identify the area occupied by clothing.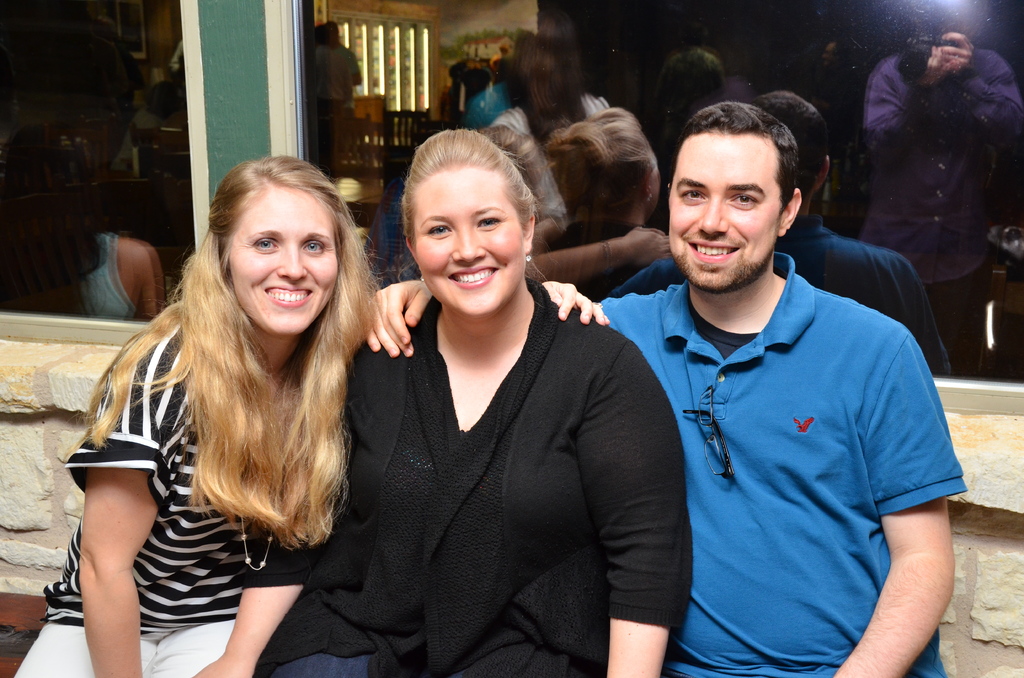
Area: (left=630, top=213, right=941, bottom=671).
